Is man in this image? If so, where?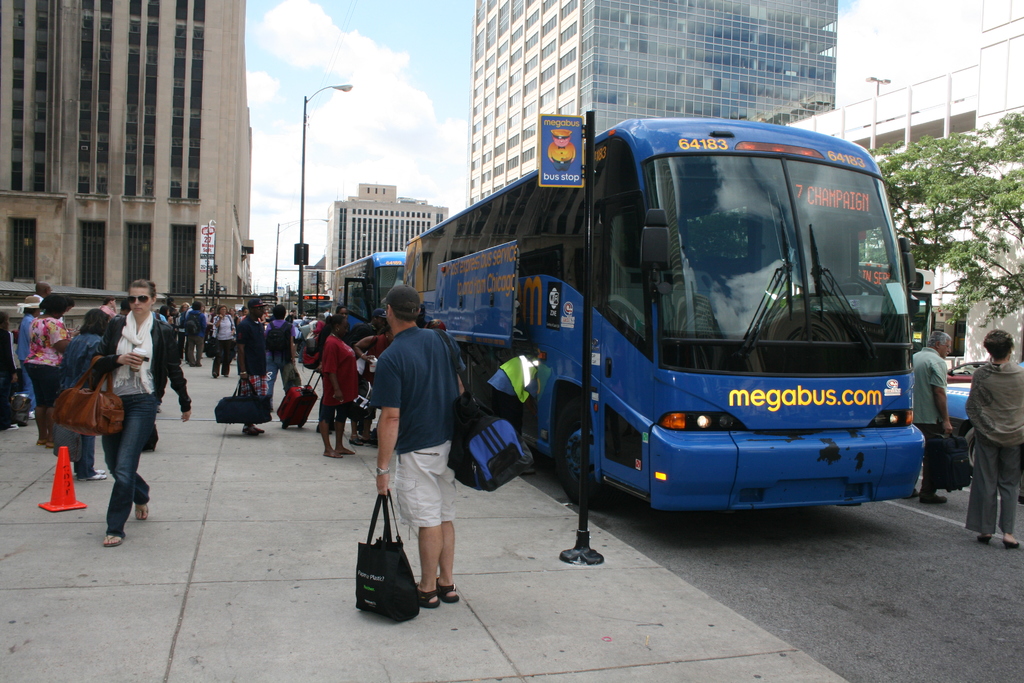
Yes, at (left=236, top=294, right=269, bottom=432).
